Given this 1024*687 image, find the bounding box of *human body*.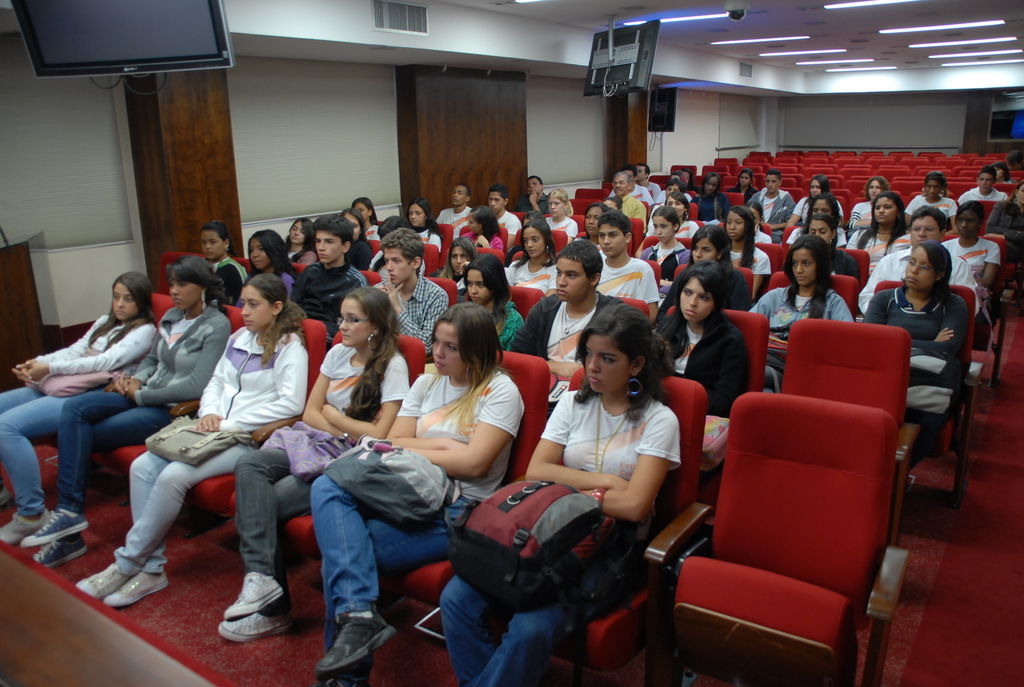
[x1=942, y1=201, x2=999, y2=294].
